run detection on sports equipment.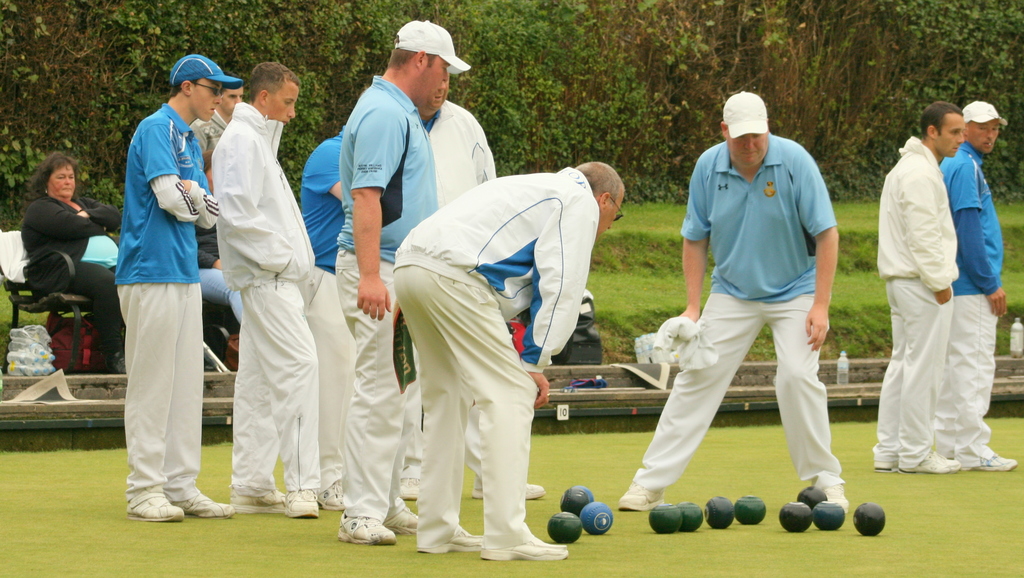
Result: bbox=(854, 502, 887, 536).
